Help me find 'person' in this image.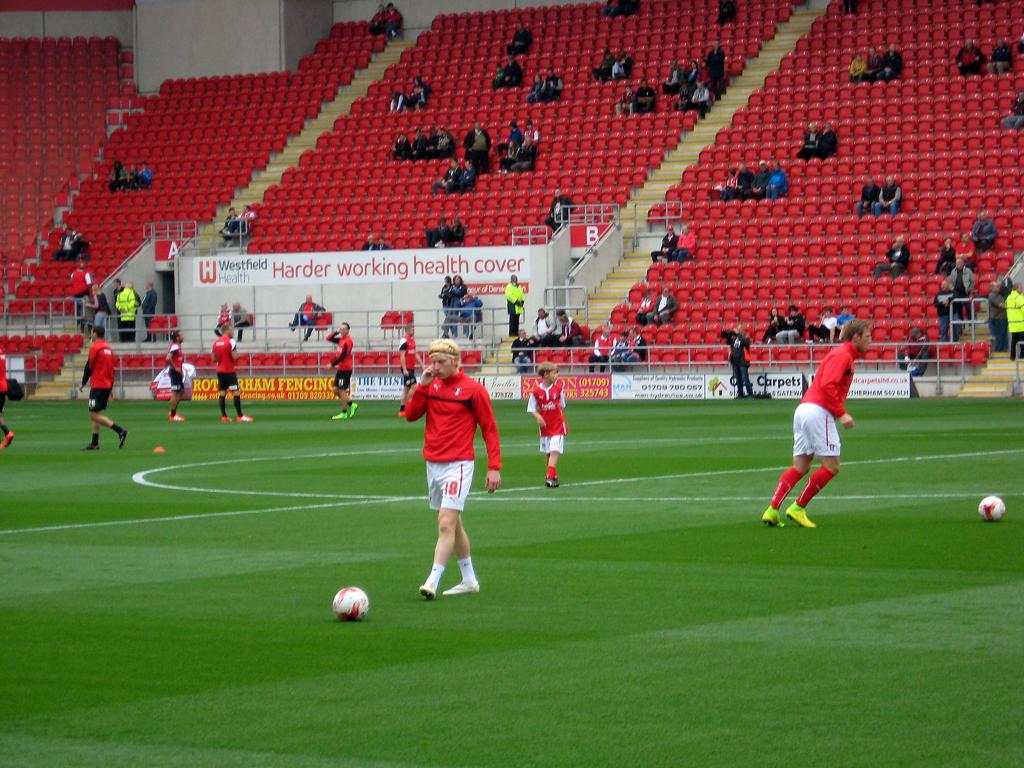
Found it: box=[384, 1, 397, 37].
